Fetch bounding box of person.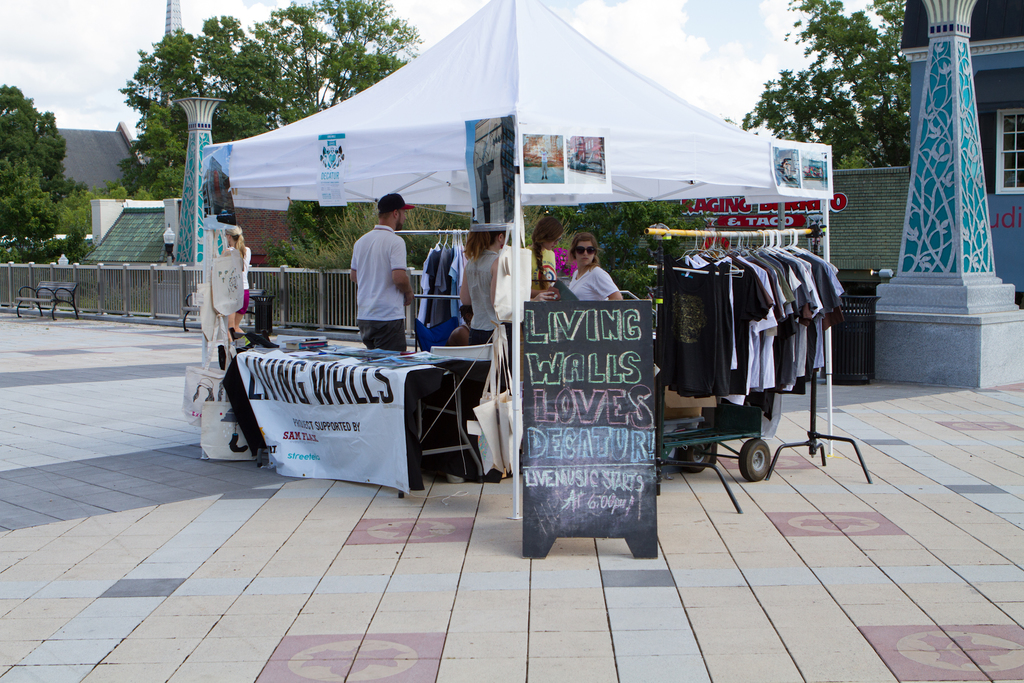
Bbox: x1=472 y1=231 x2=509 y2=346.
